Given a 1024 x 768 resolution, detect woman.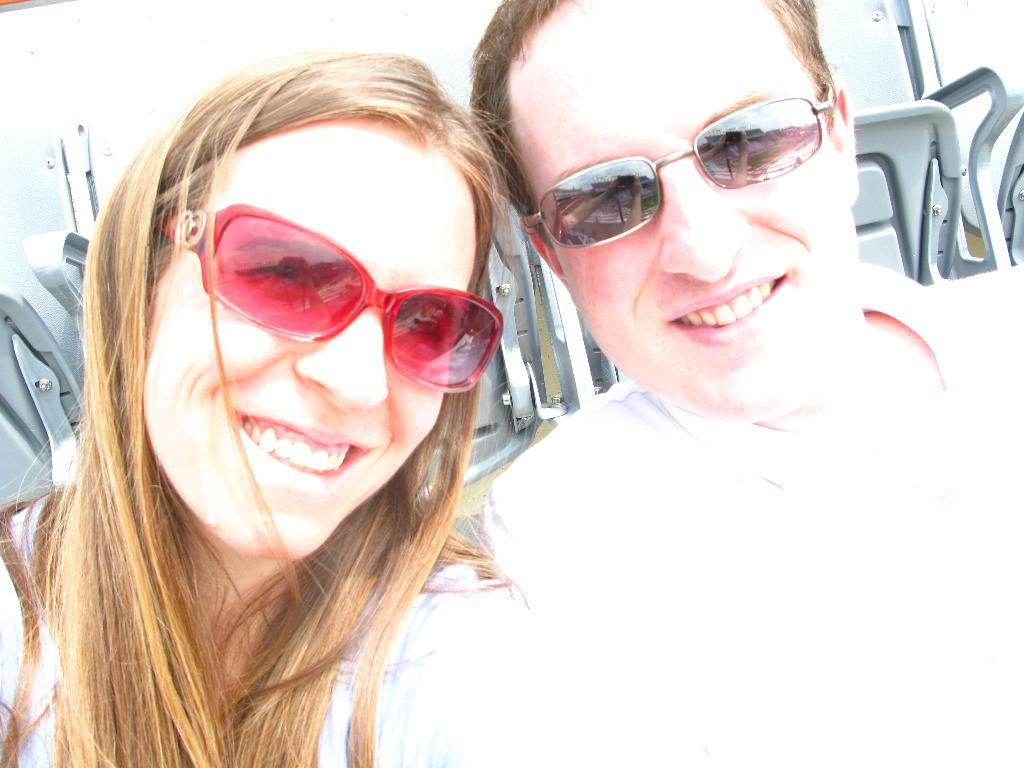
{"left": 8, "top": 39, "right": 600, "bottom": 767}.
